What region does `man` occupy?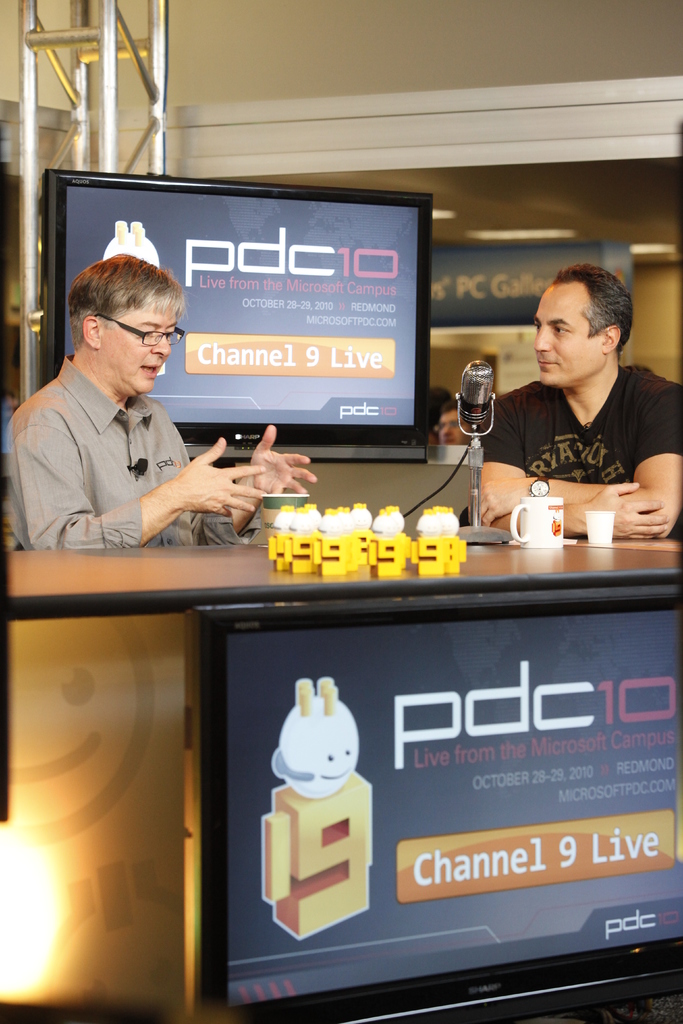
l=486, t=271, r=682, b=545.
